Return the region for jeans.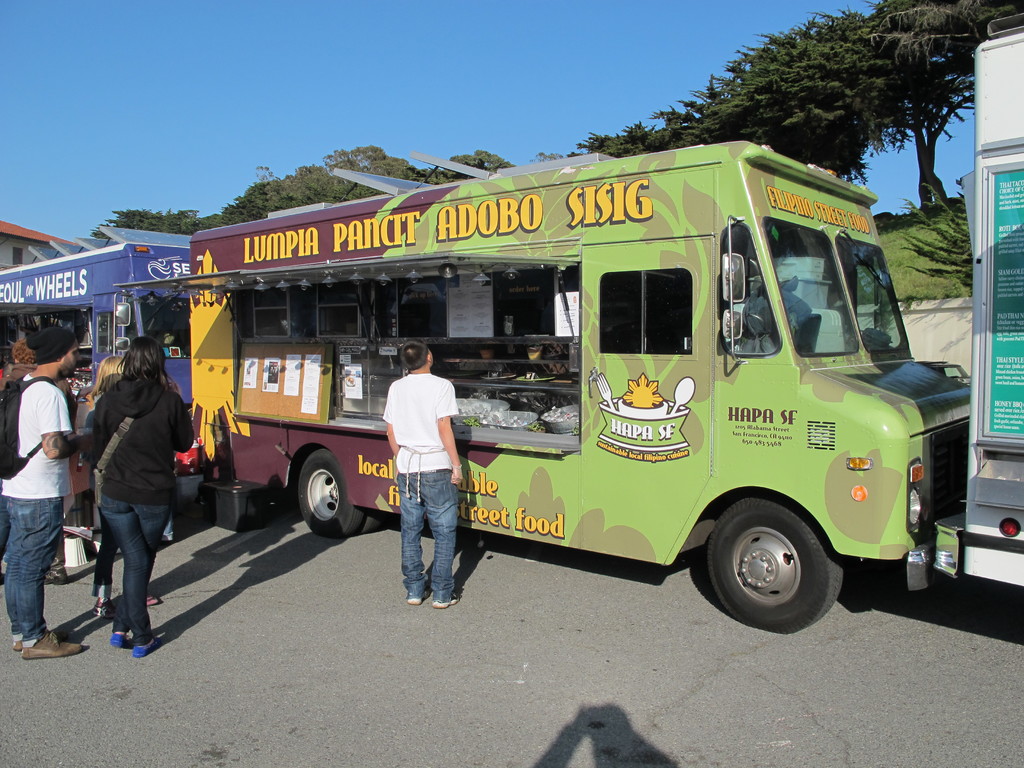
left=90, top=531, right=120, bottom=600.
